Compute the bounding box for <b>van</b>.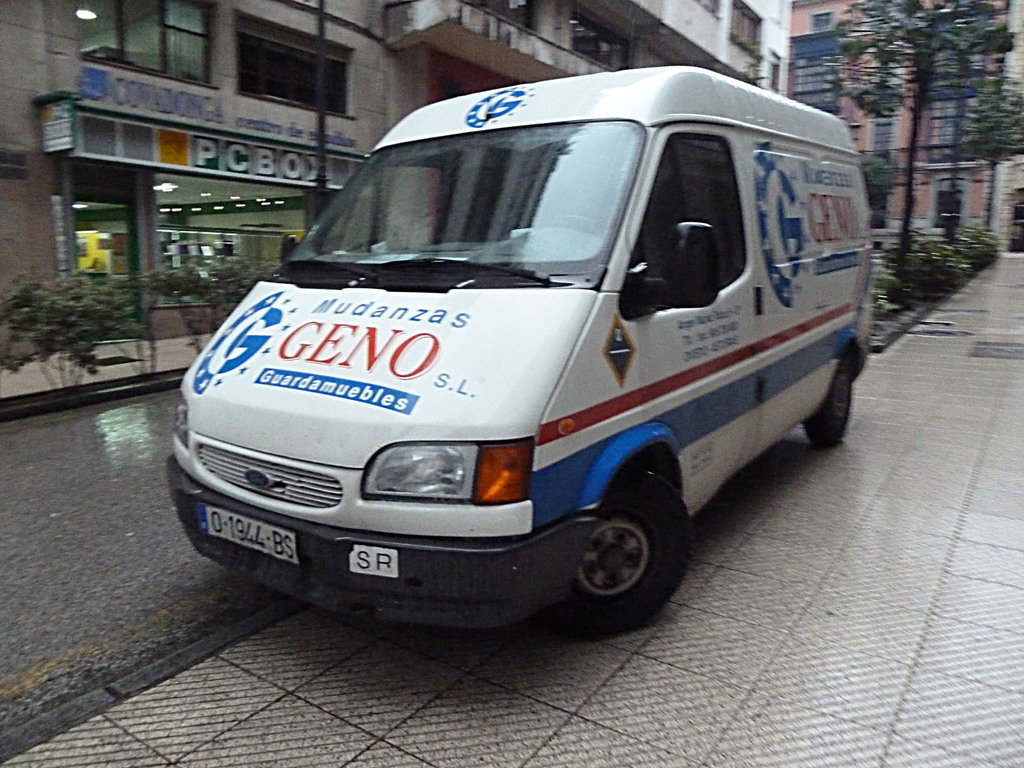
rect(165, 62, 872, 630).
